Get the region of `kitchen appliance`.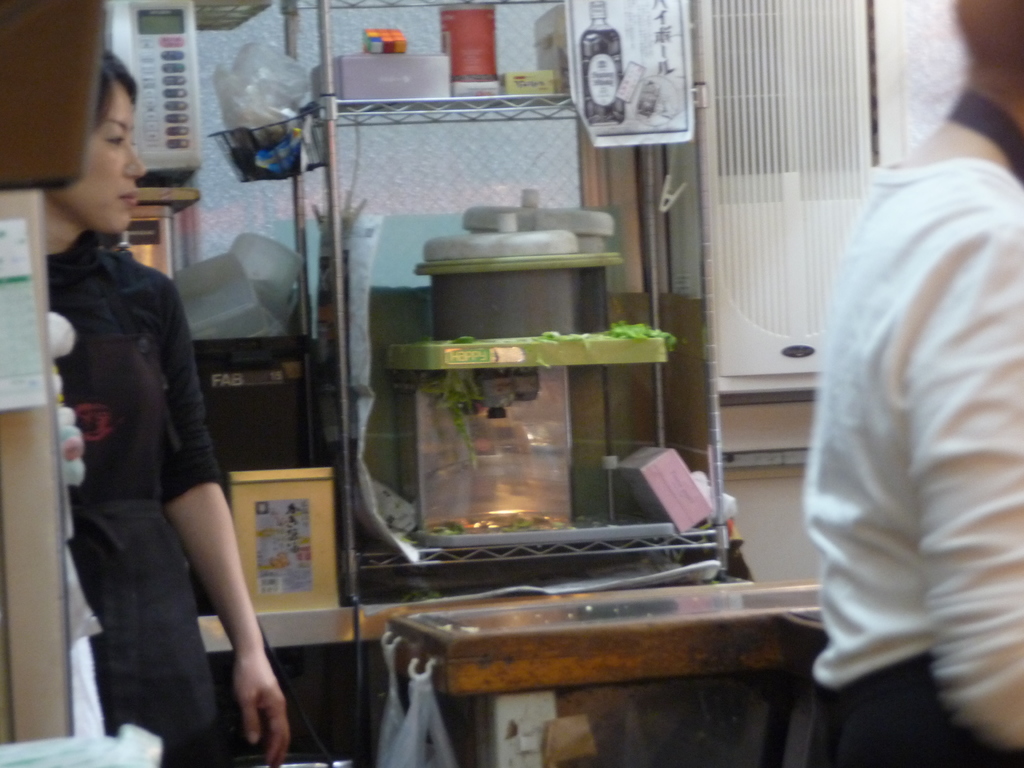
183/335/356/639.
